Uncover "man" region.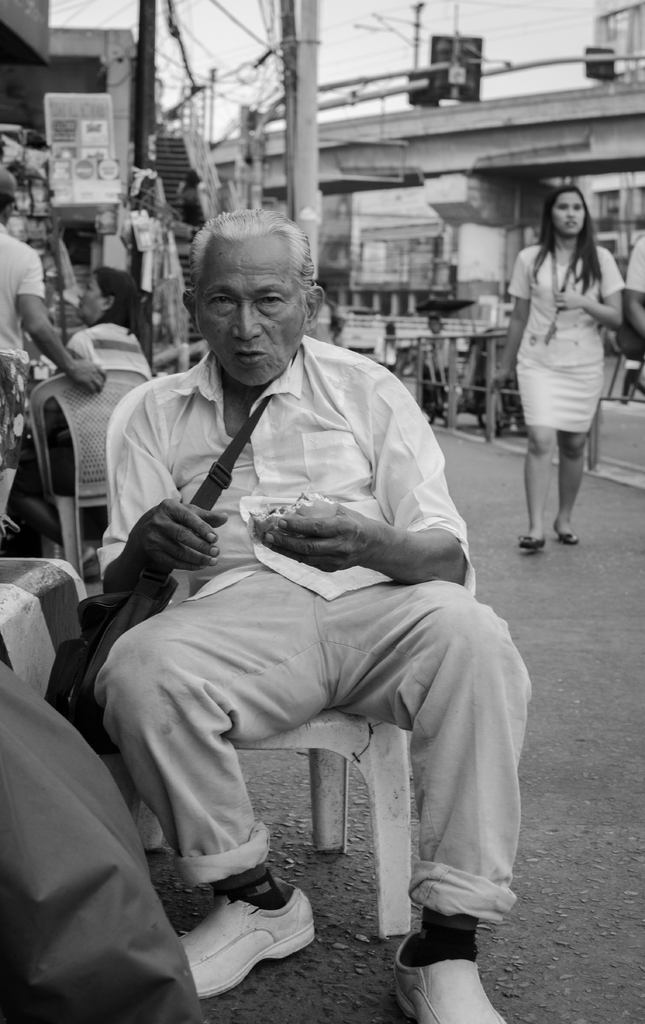
Uncovered: [0, 169, 104, 540].
